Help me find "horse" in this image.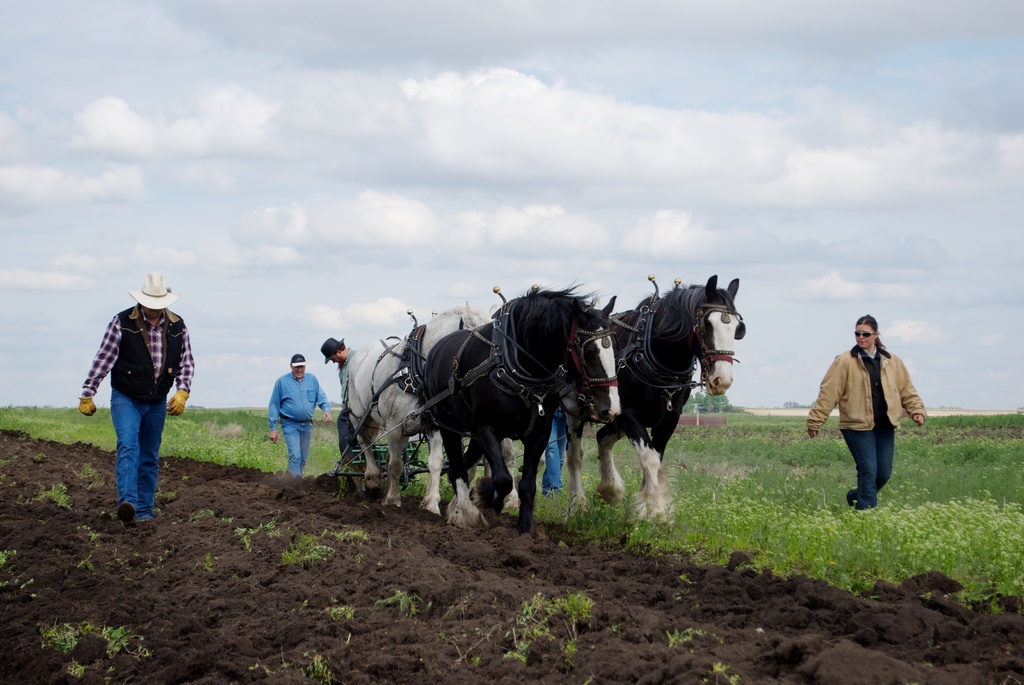
Found it: pyautogui.locateOnScreen(346, 300, 499, 519).
